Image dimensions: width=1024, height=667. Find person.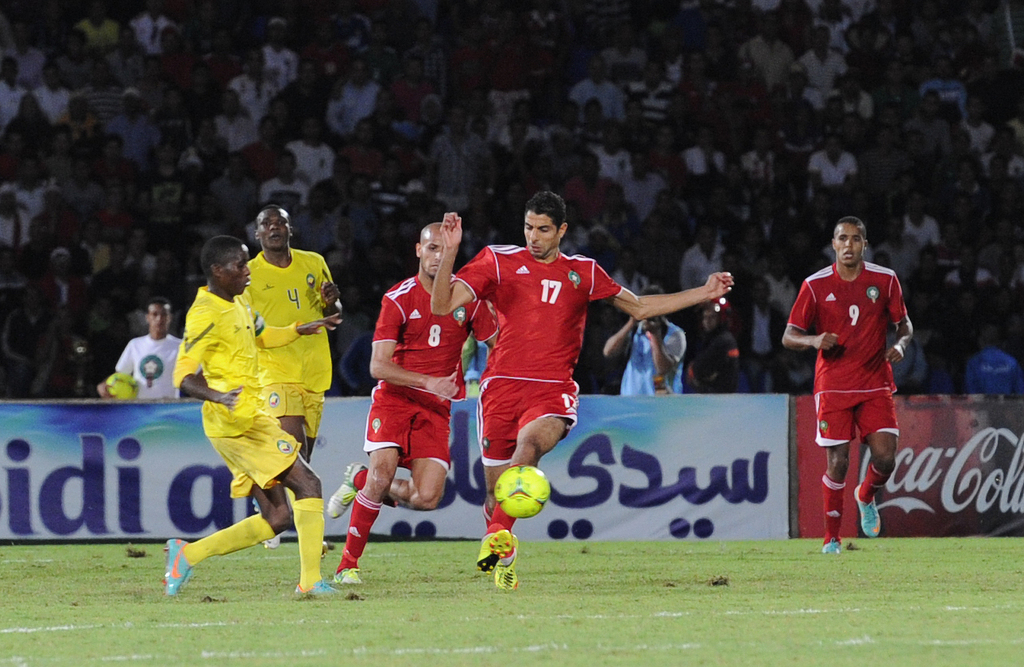
[327,220,476,580].
